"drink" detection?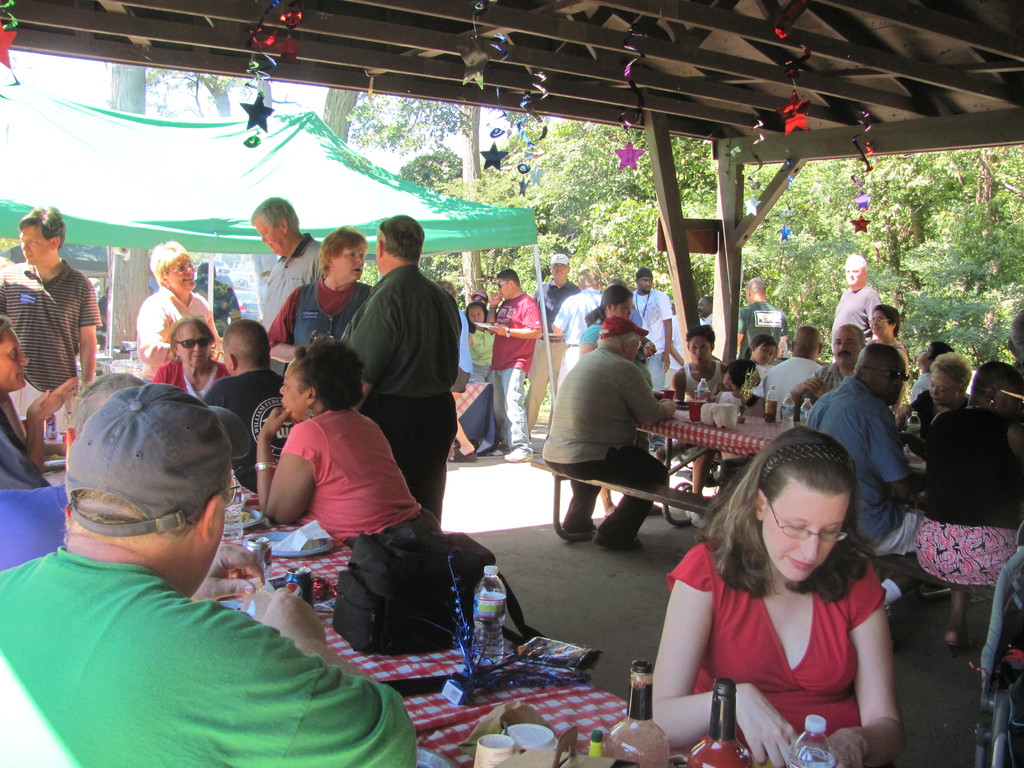
x1=605 y1=660 x2=669 y2=766
